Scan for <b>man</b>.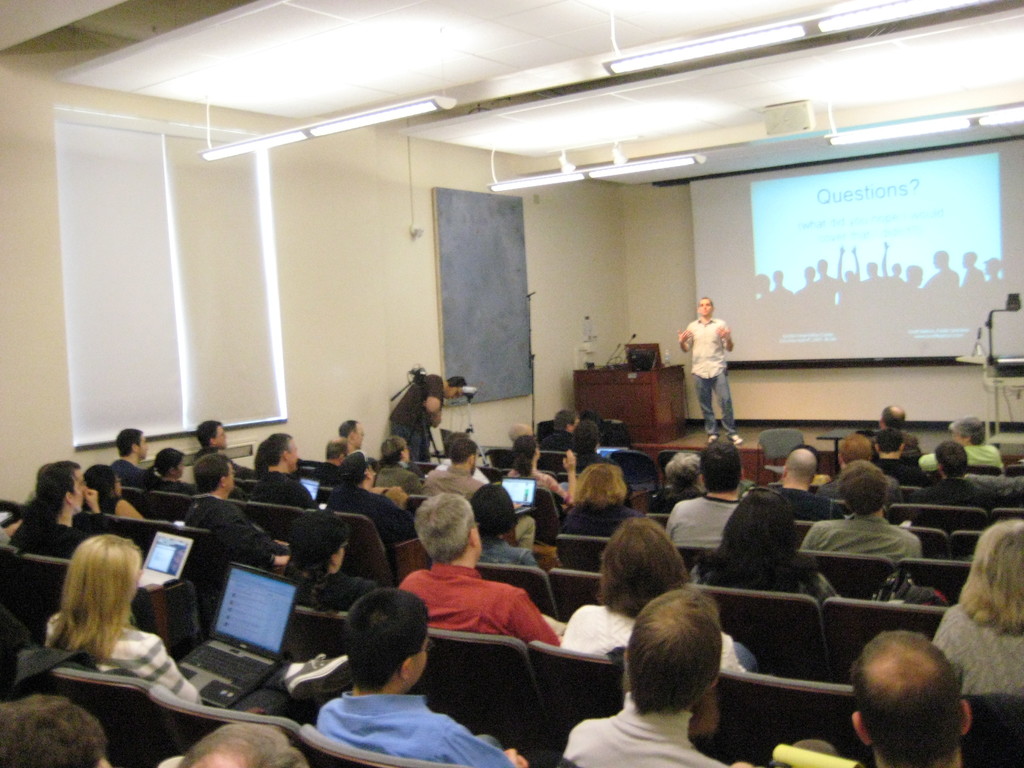
Scan result: Rect(386, 371, 470, 465).
